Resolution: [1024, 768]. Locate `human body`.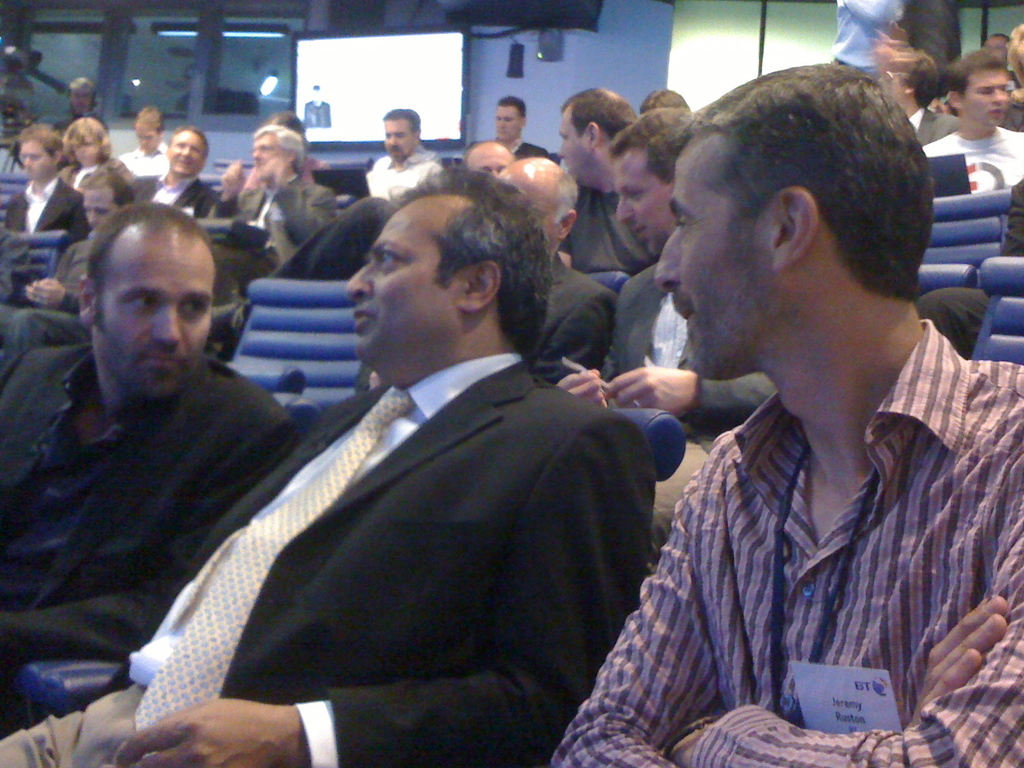
<box>0,196,302,740</box>.
